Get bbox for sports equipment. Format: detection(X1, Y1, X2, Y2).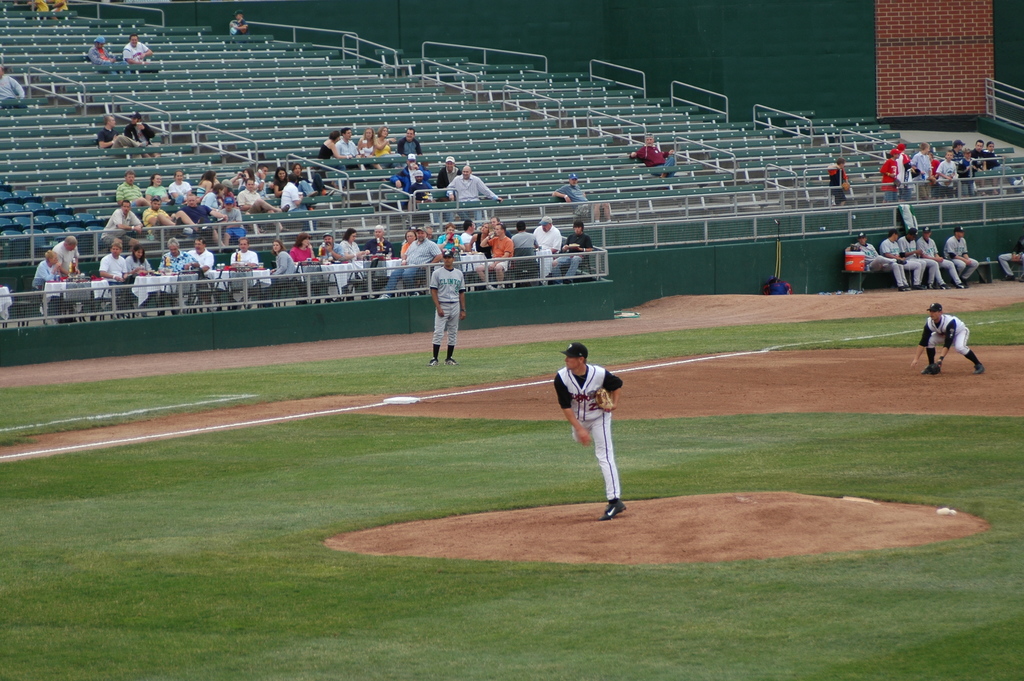
detection(972, 359, 985, 374).
